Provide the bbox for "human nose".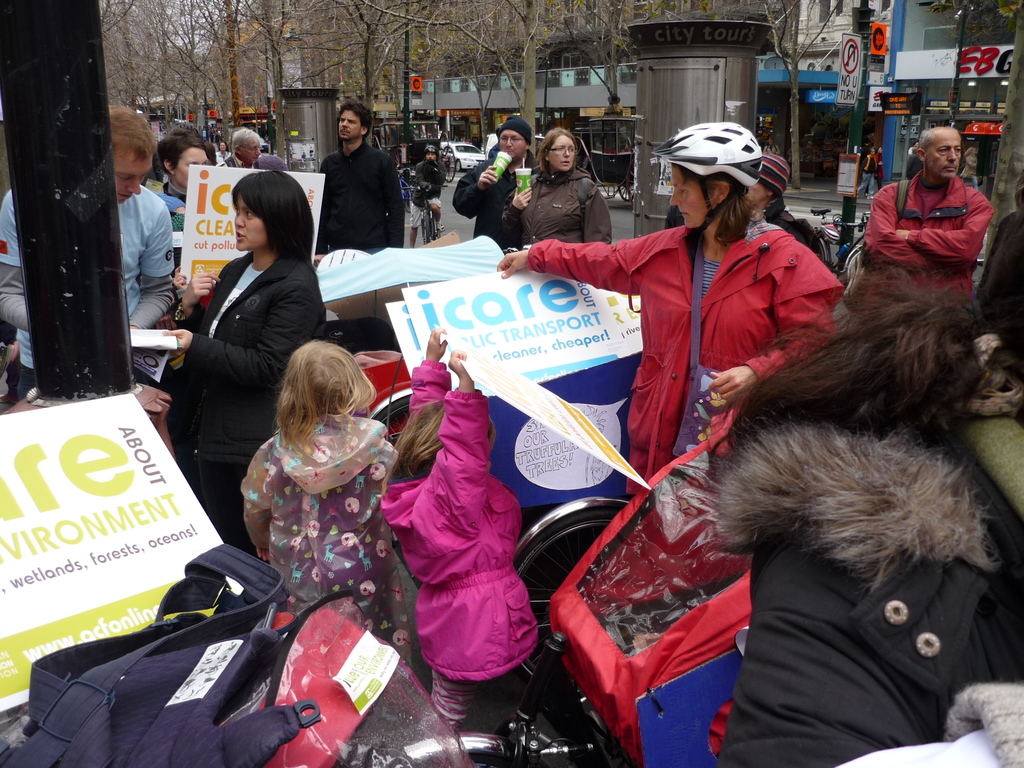
[504, 135, 515, 148].
